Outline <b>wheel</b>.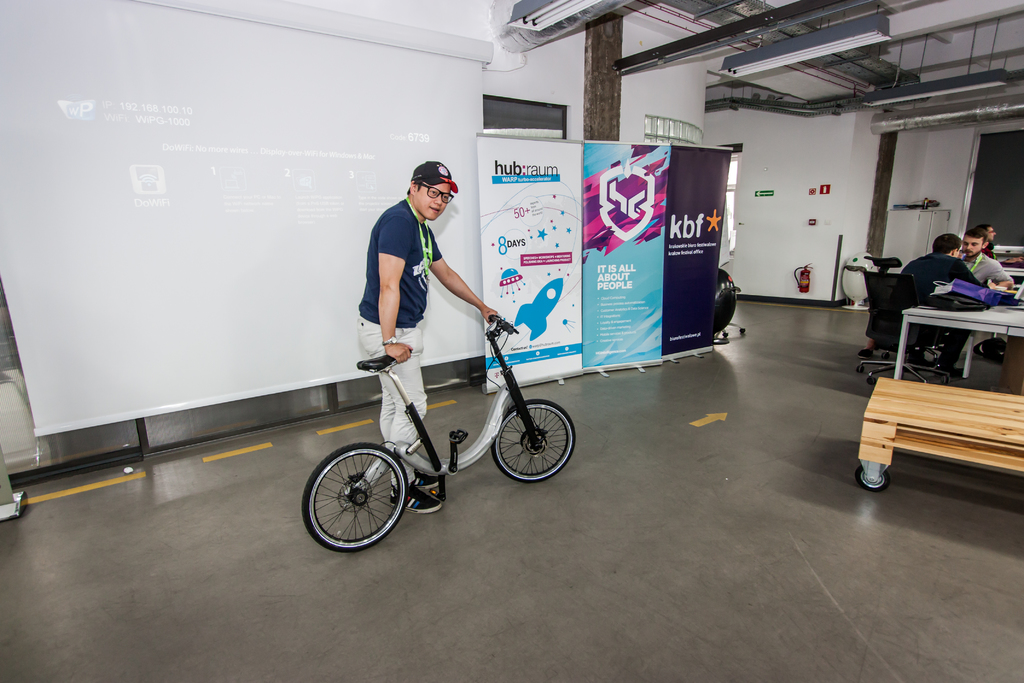
Outline: region(866, 376, 877, 385).
